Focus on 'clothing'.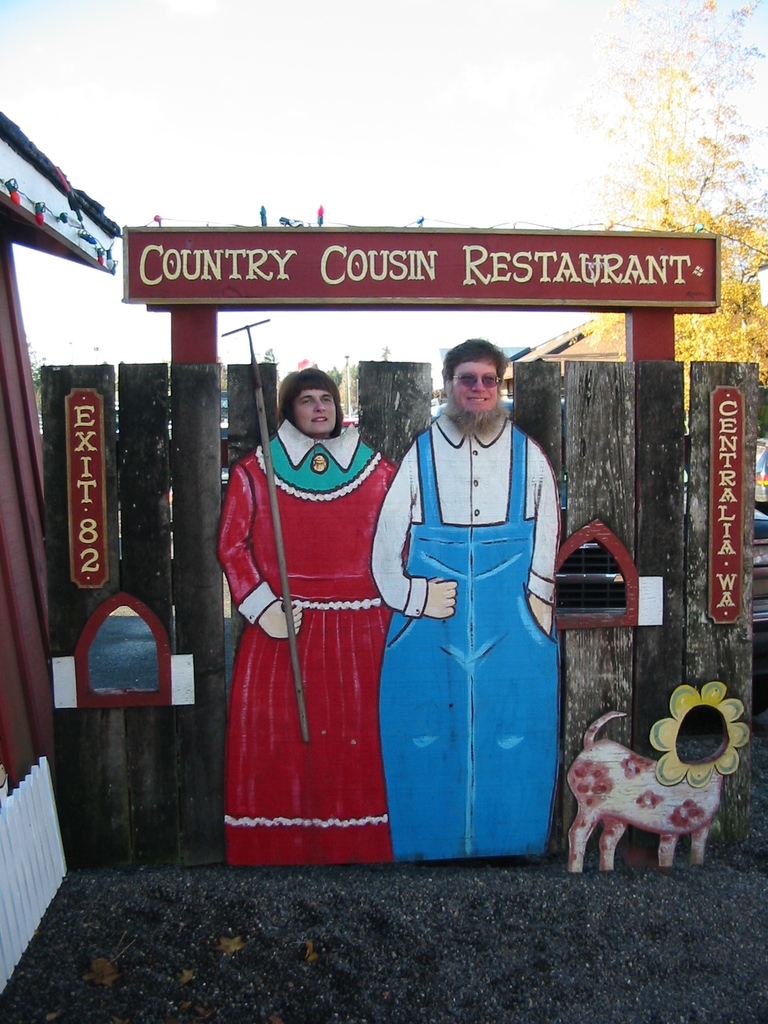
Focused at x1=218 y1=417 x2=406 y2=867.
